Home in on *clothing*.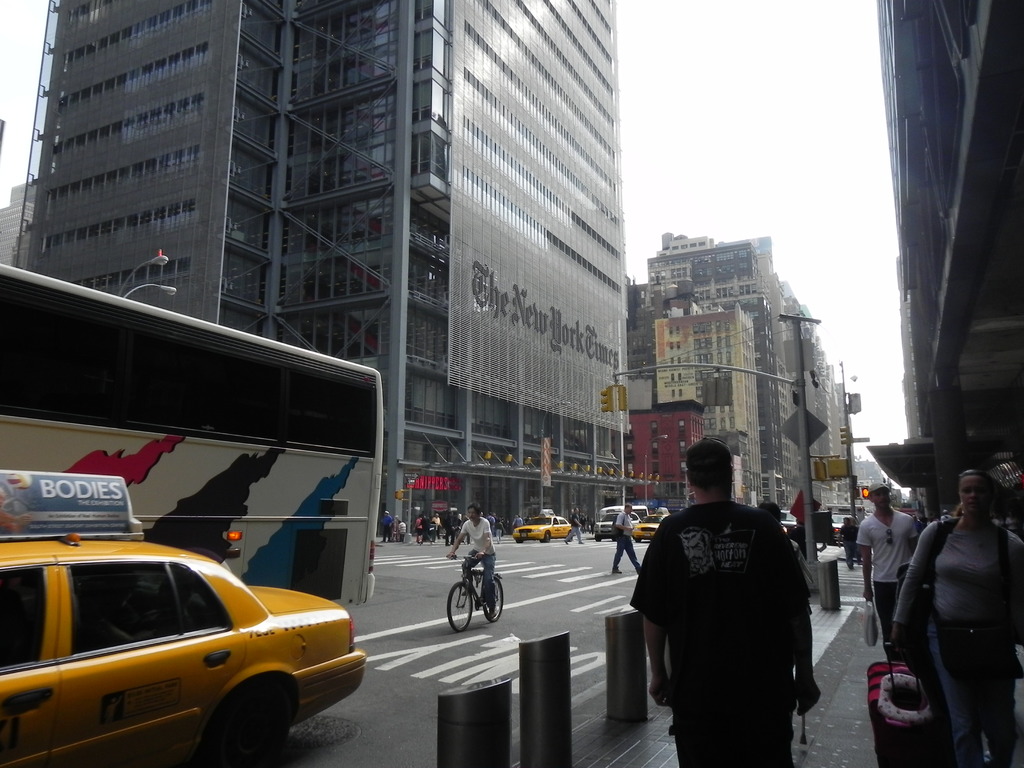
Homed in at 628/499/815/765.
